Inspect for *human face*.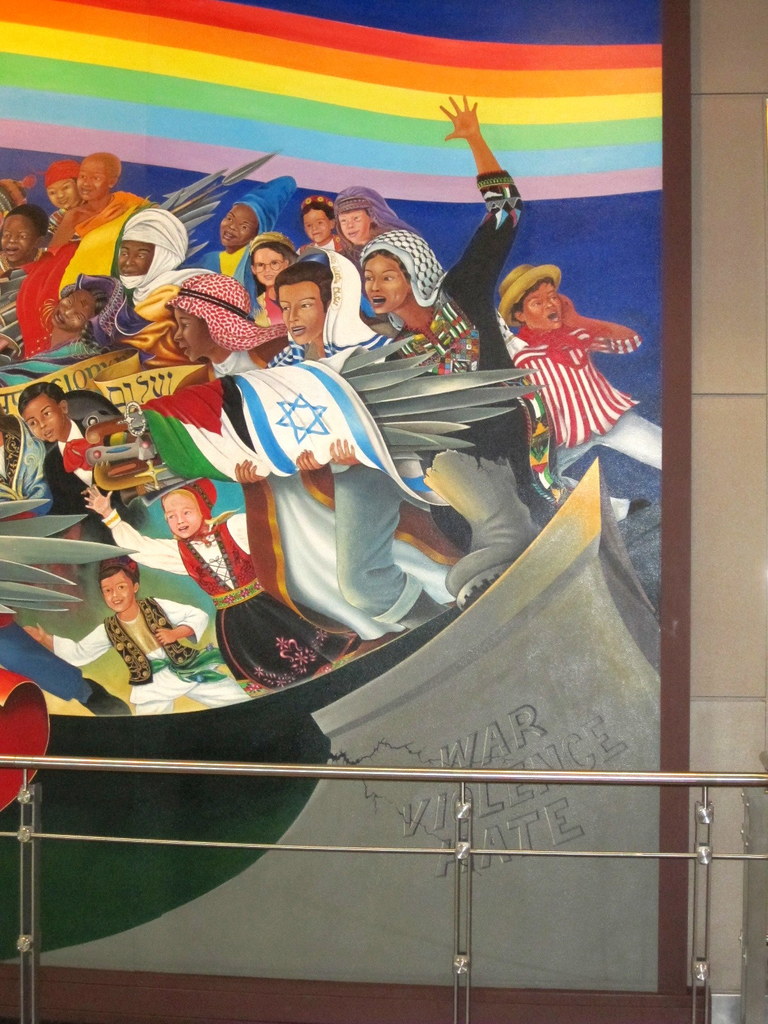
Inspection: [x1=44, y1=182, x2=77, y2=211].
